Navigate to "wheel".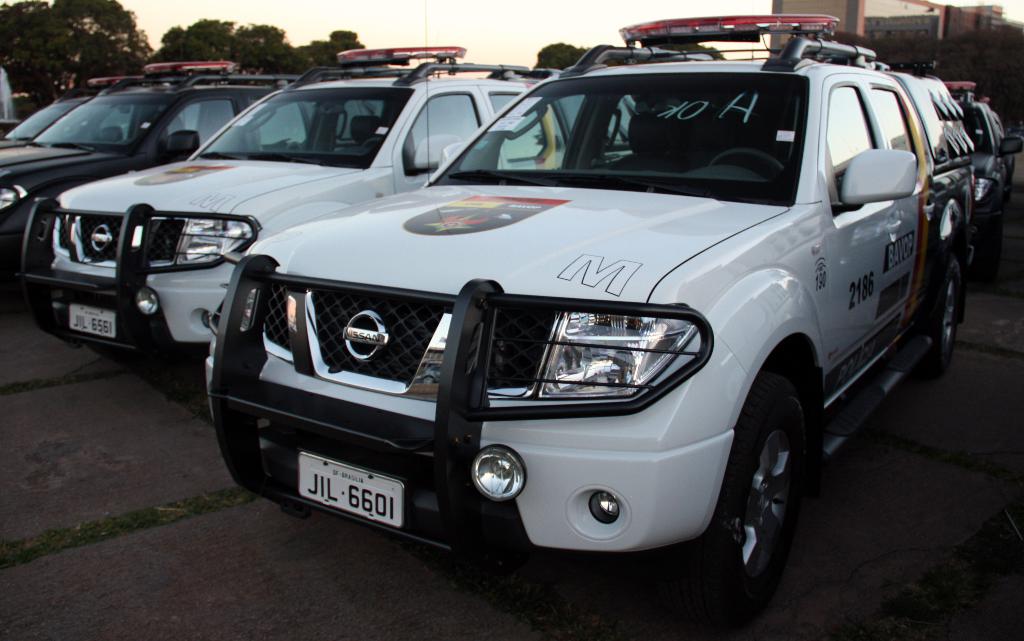
Navigation target: <box>362,139,386,145</box>.
